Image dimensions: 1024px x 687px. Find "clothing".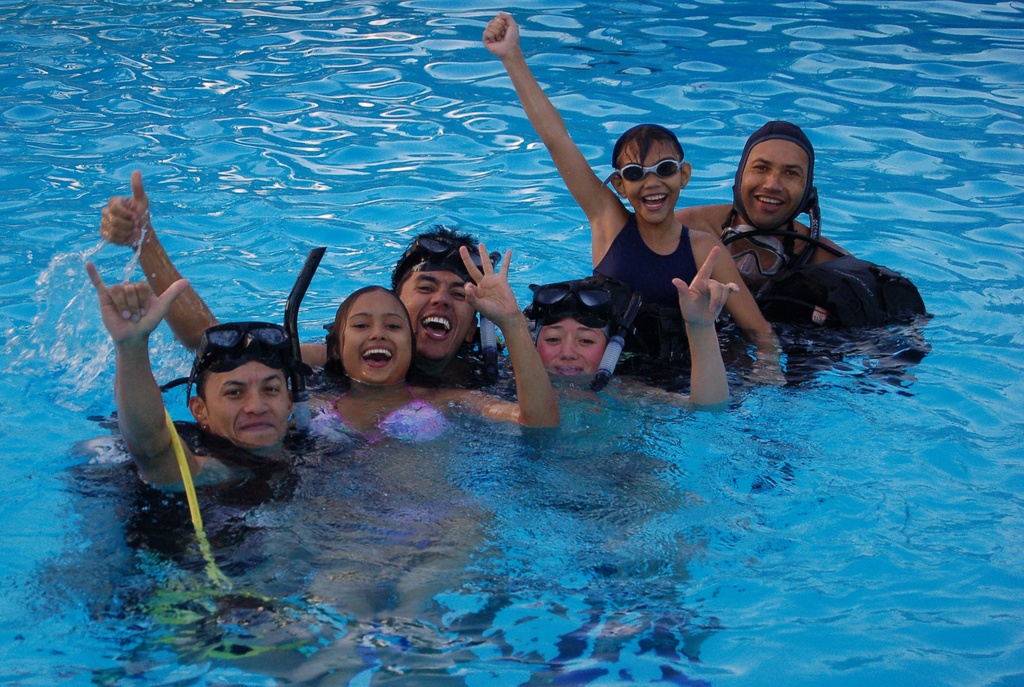
x1=595, y1=222, x2=702, y2=396.
